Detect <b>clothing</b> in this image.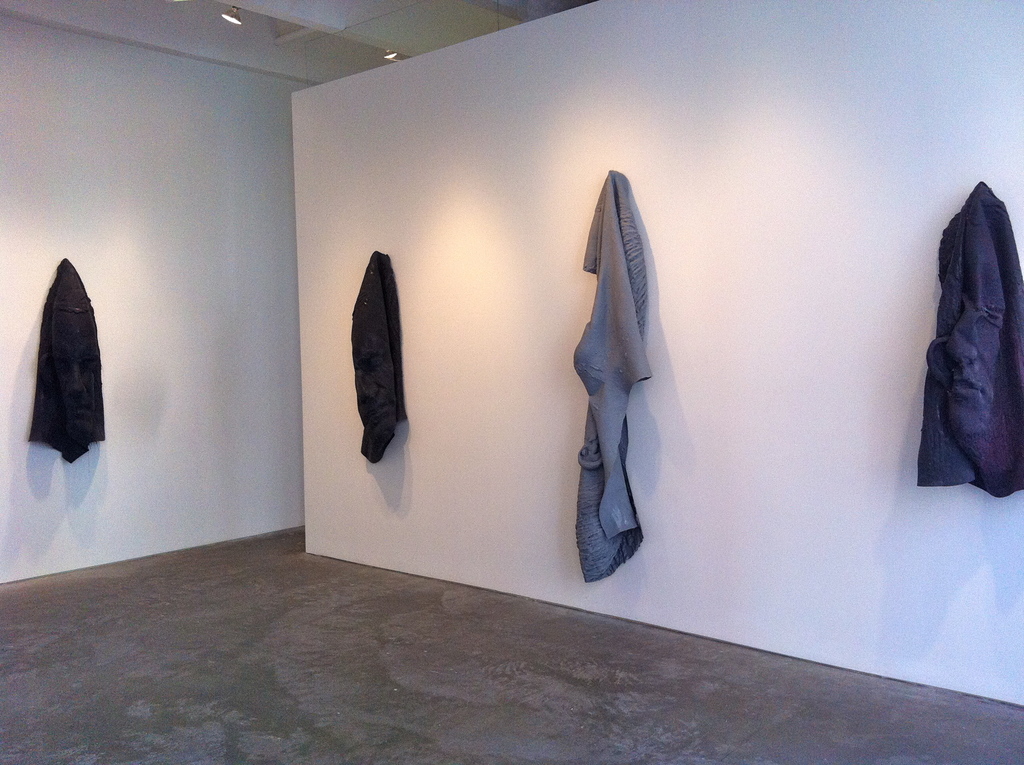
Detection: bbox=(26, 259, 111, 465).
